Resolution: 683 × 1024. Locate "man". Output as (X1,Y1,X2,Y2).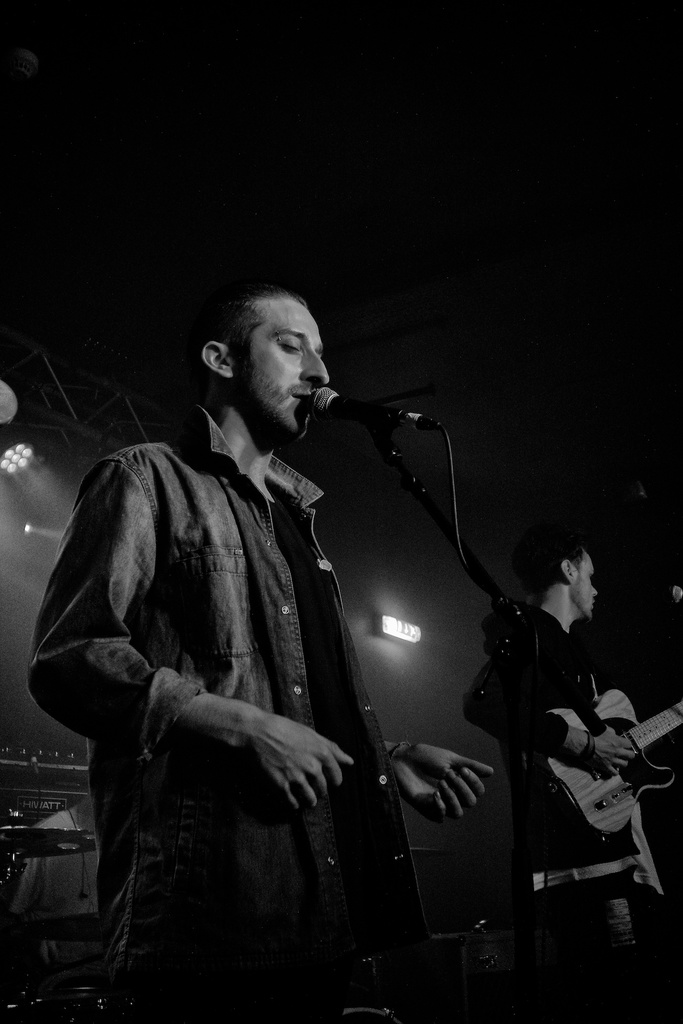
(458,527,682,1023).
